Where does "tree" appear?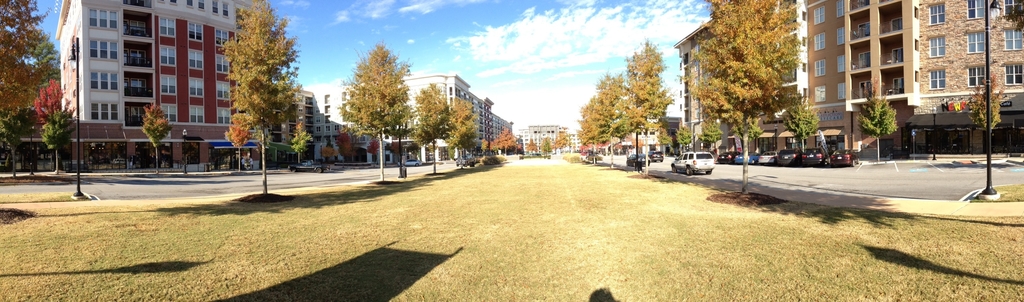
Appears at <bbox>30, 77, 76, 166</bbox>.
